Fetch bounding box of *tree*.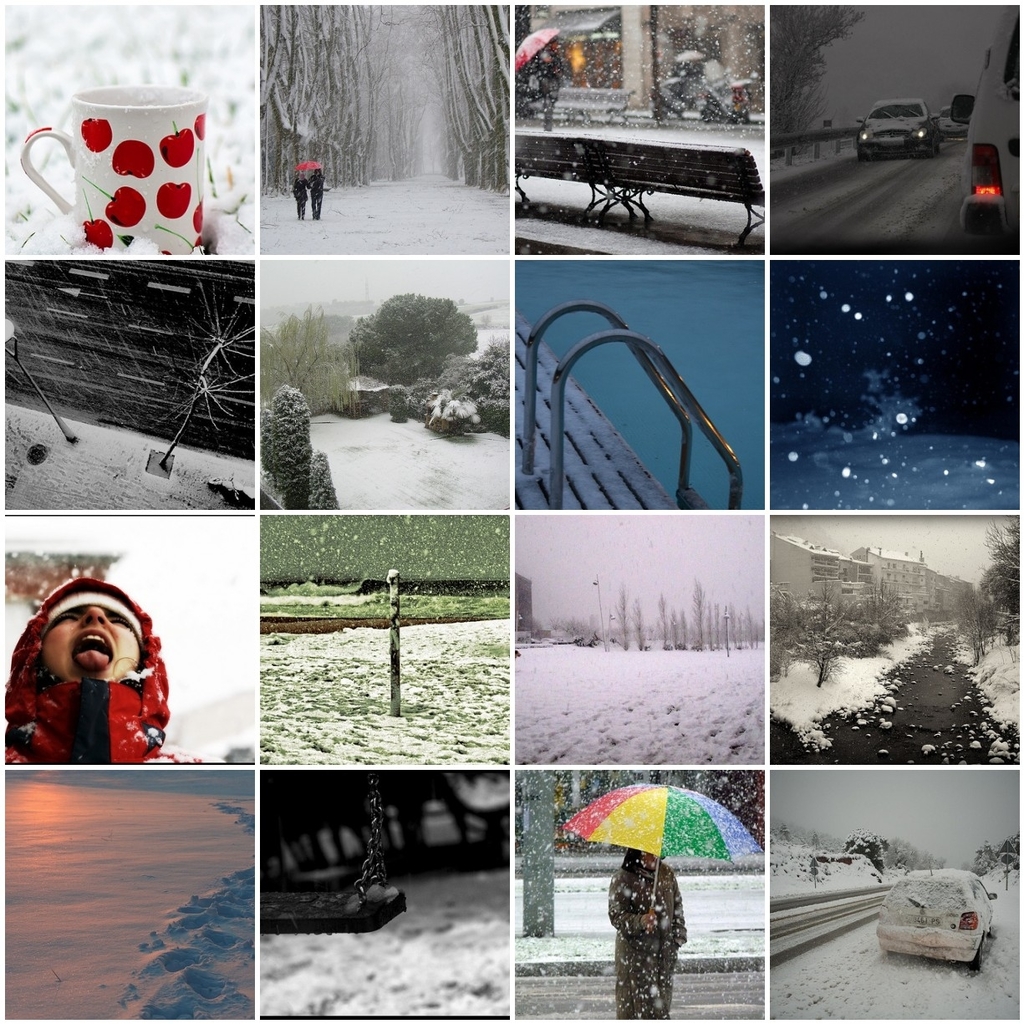
Bbox: x1=881, y1=833, x2=945, y2=869.
